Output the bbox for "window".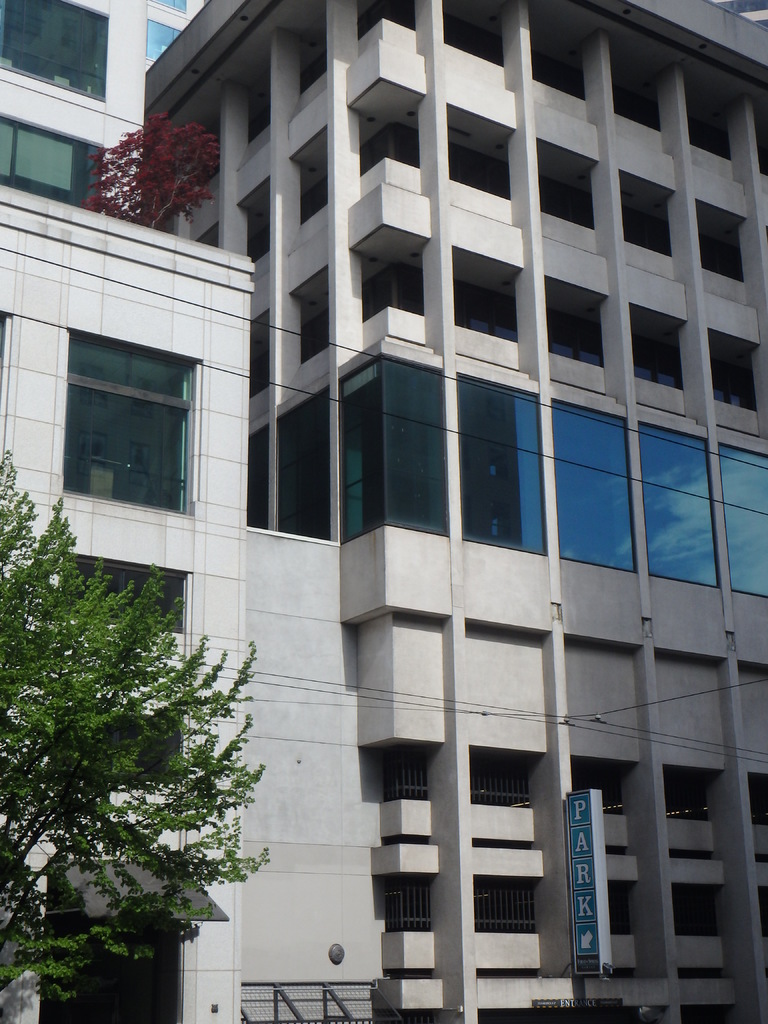
locate(68, 307, 203, 512).
